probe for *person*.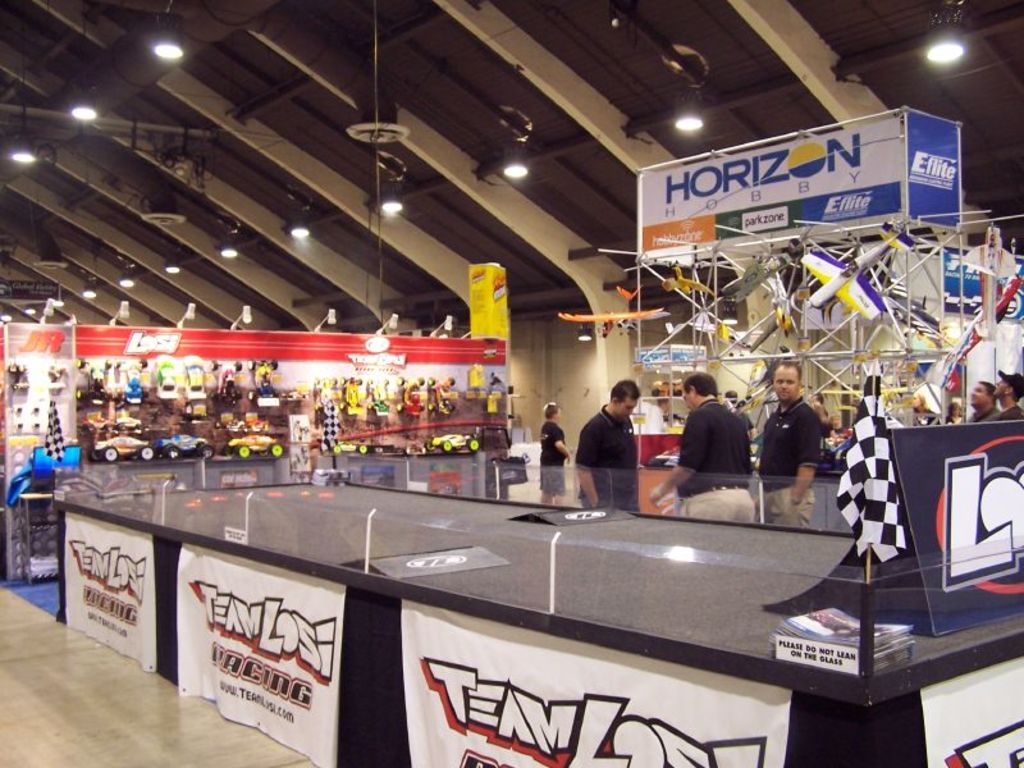
Probe result: region(753, 356, 828, 530).
